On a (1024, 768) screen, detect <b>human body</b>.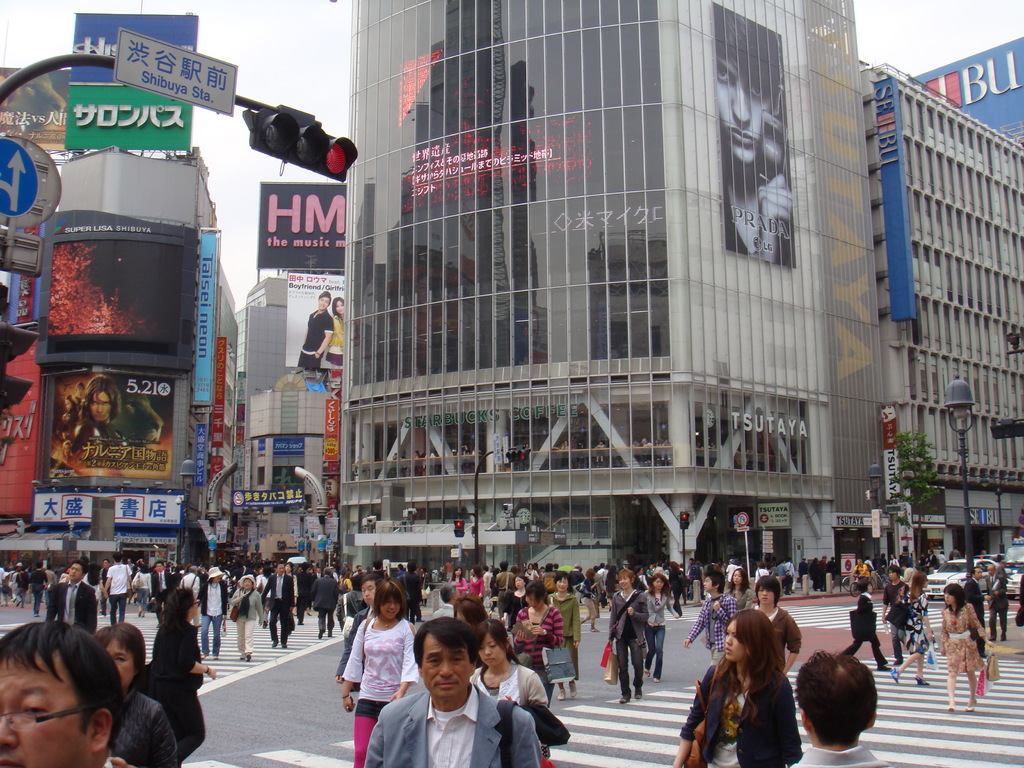
x1=944, y1=581, x2=985, y2=709.
